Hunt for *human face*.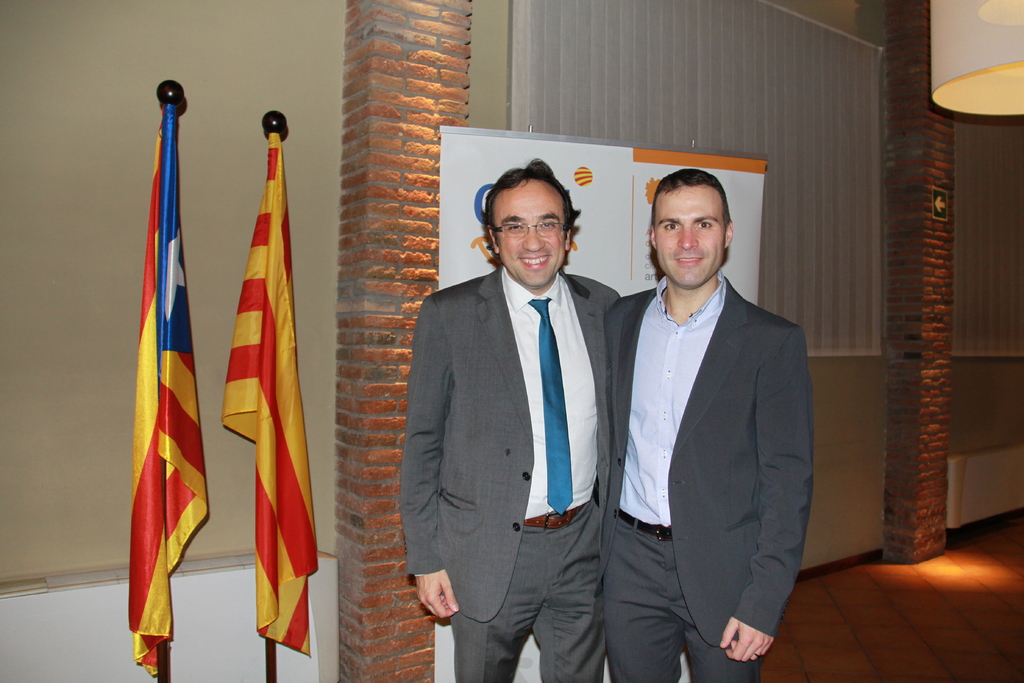
Hunted down at rect(656, 179, 721, 283).
